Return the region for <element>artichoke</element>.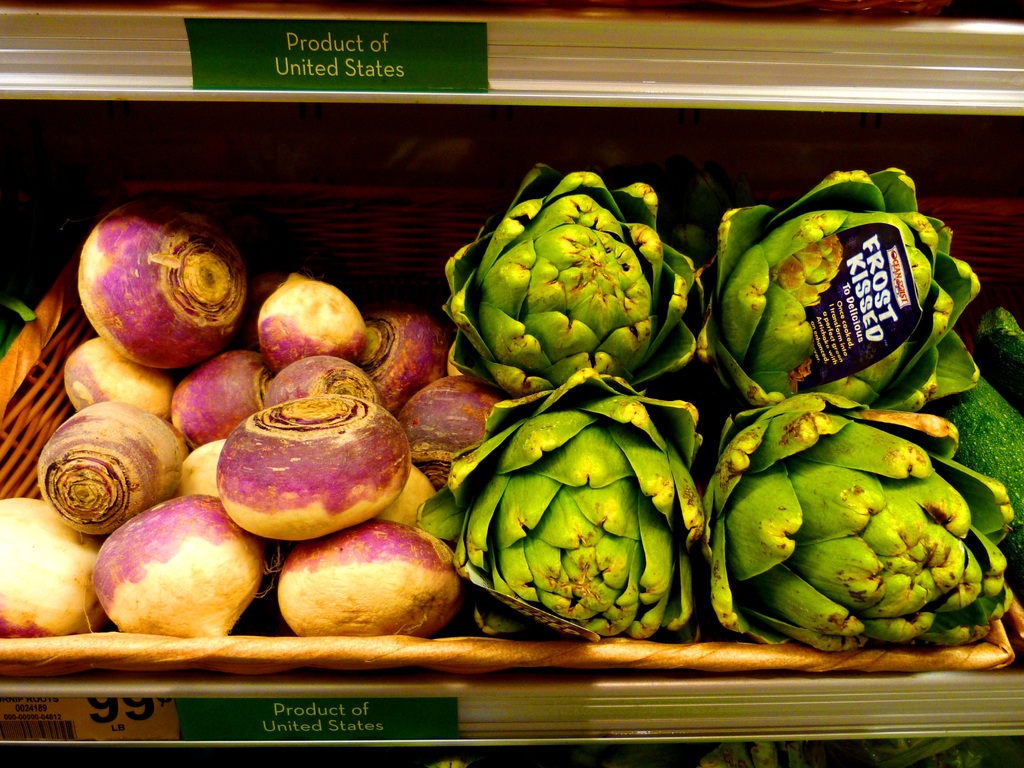
[left=689, top=161, right=980, bottom=404].
